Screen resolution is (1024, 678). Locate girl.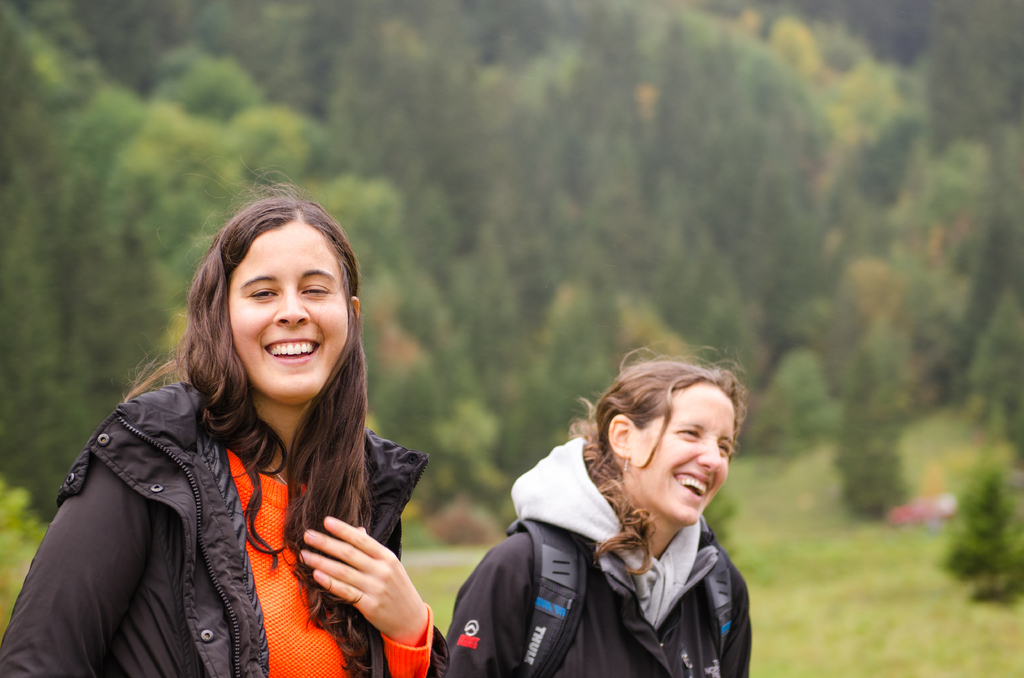
(0,152,447,677).
